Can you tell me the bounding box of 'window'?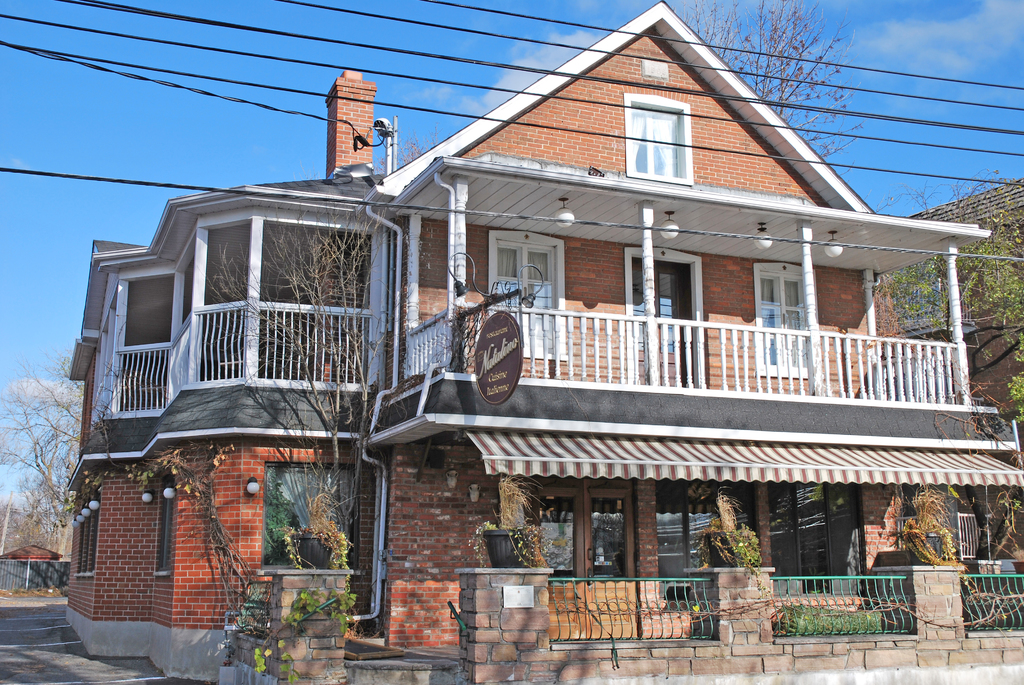
<bbox>262, 465, 360, 571</bbox>.
